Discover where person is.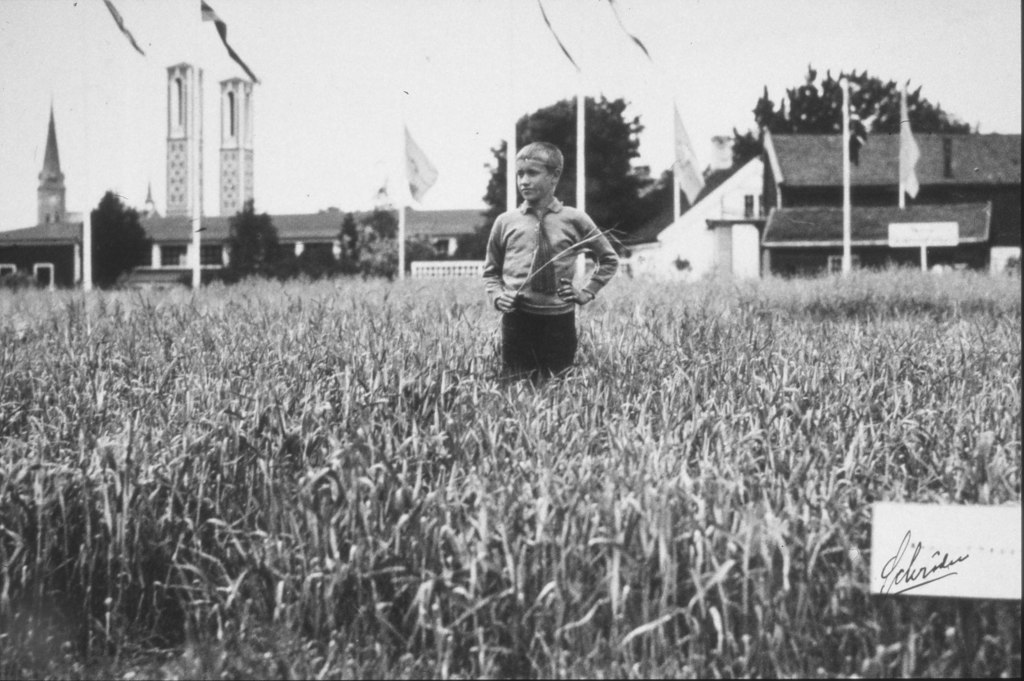
Discovered at <box>465,142,602,457</box>.
